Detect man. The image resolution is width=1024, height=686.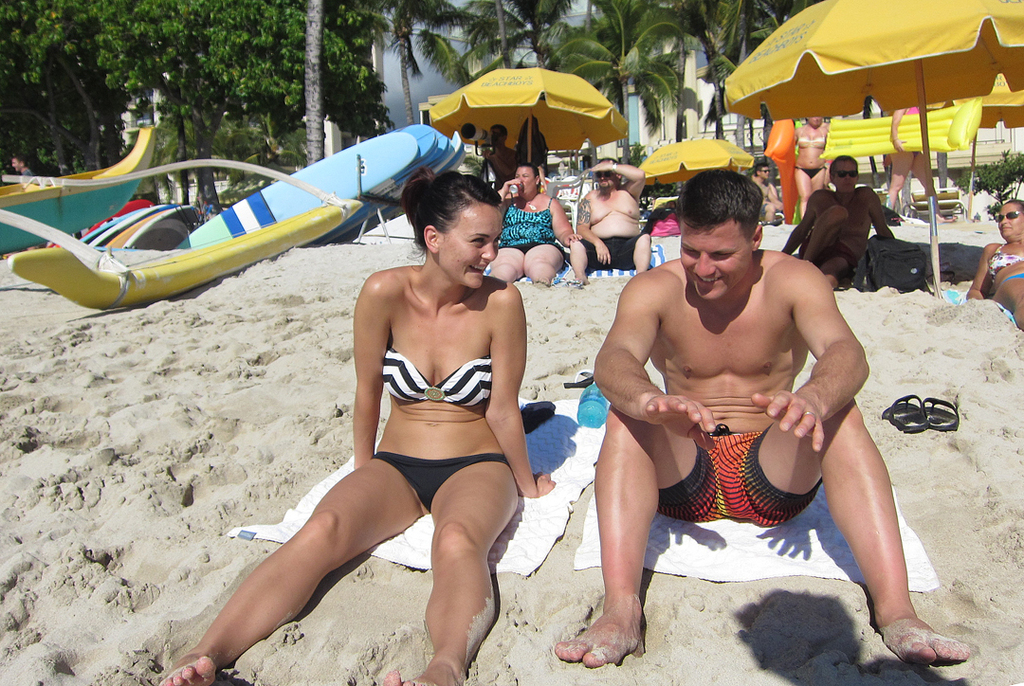
[x1=551, y1=166, x2=969, y2=660].
